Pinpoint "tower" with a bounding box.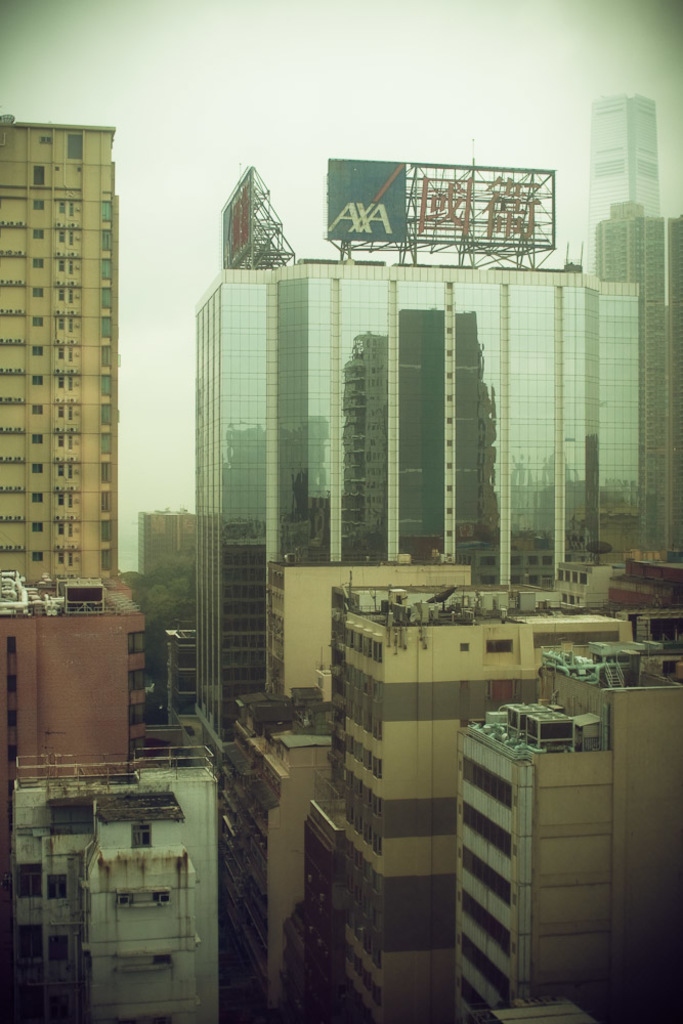
locate(591, 97, 663, 280).
